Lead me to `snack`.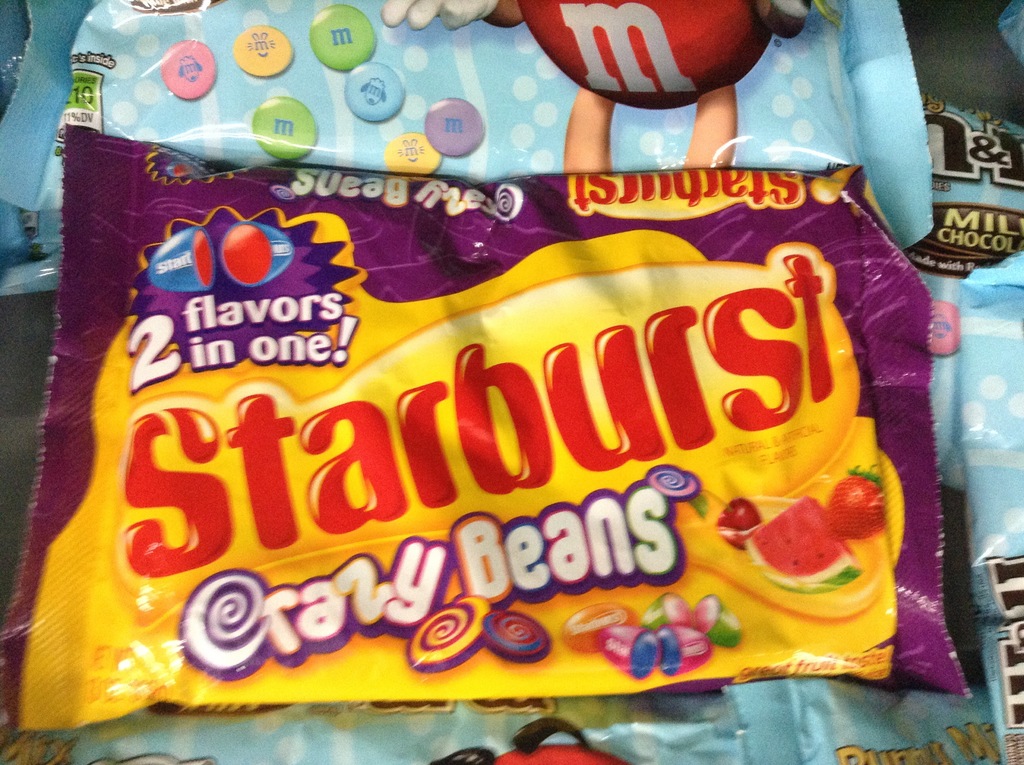
Lead to [x1=0, y1=81, x2=989, y2=764].
